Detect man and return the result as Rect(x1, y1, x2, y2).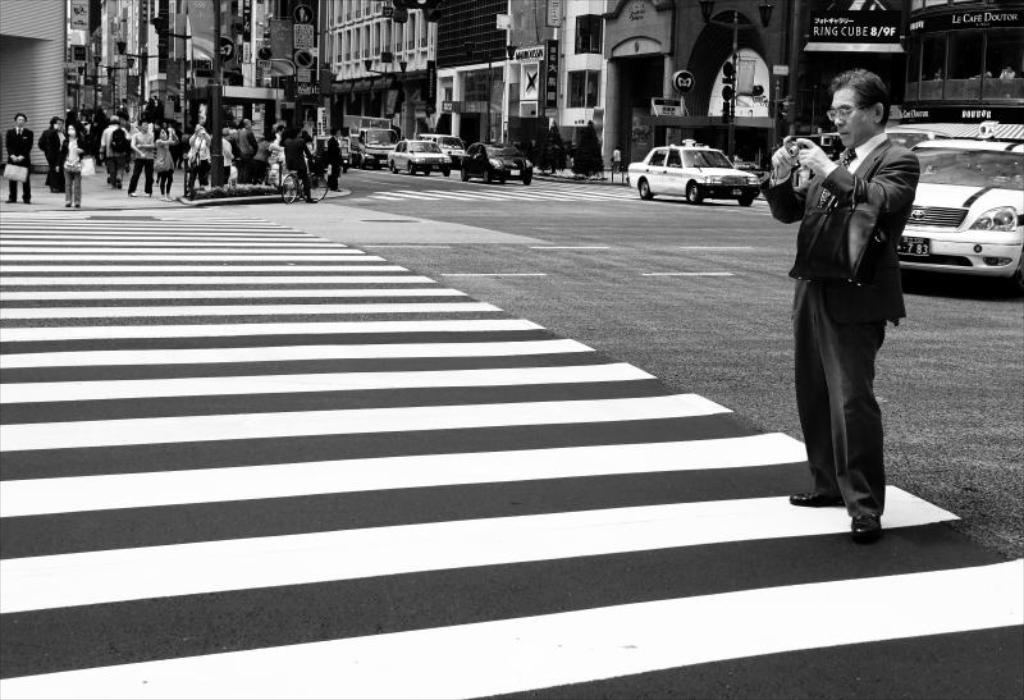
Rect(783, 82, 919, 544).
